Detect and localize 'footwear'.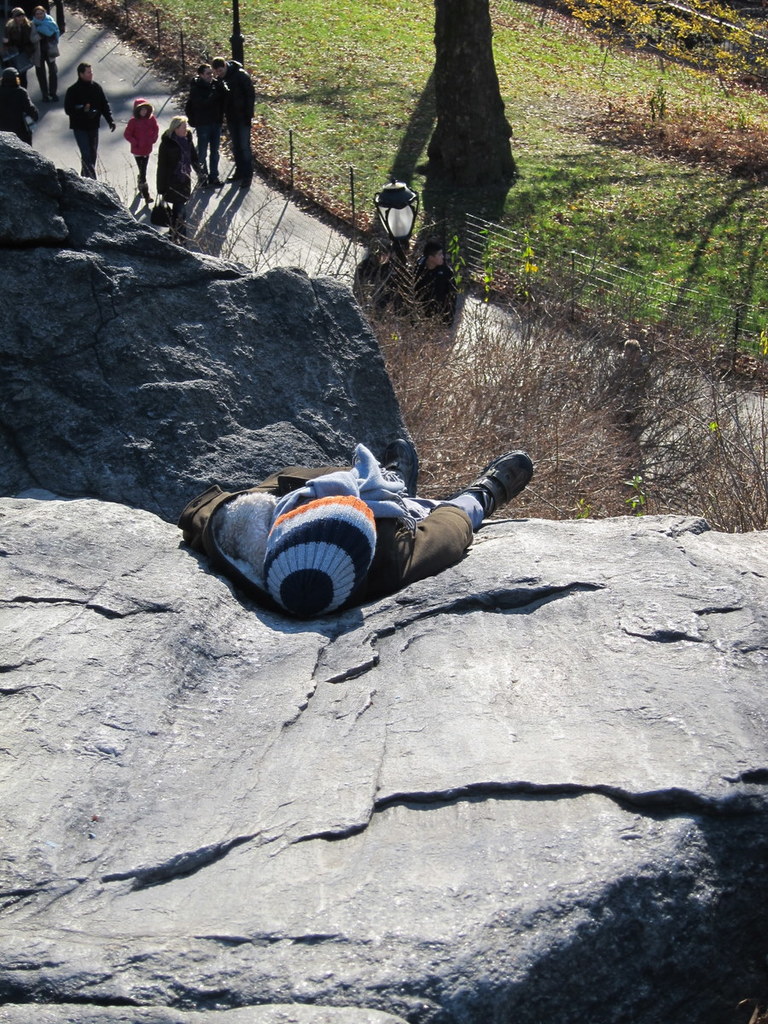
Localized at (467, 455, 539, 516).
